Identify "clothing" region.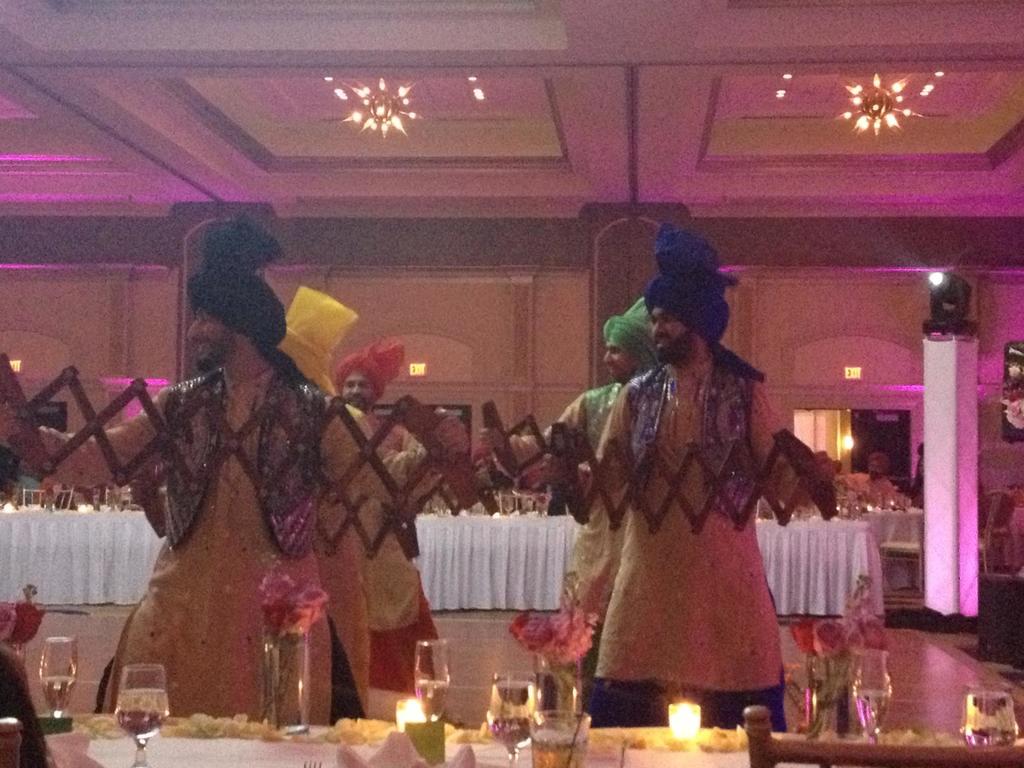
Region: pyautogui.locateOnScreen(330, 398, 371, 721).
